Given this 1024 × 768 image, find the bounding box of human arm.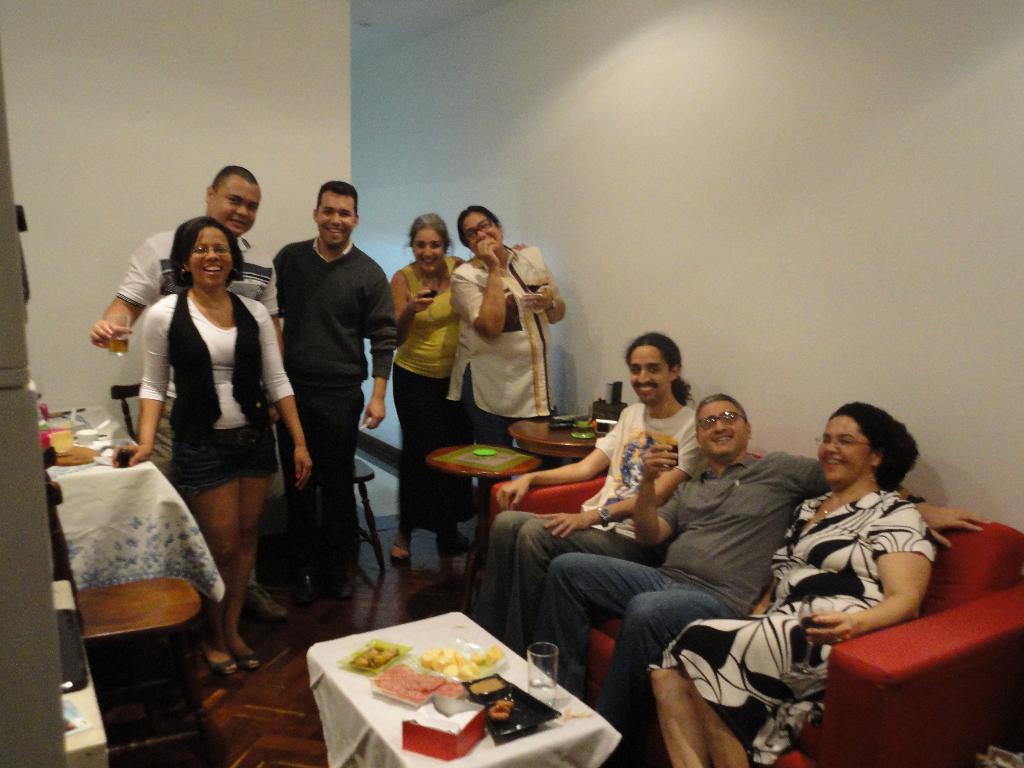
(left=358, top=254, right=395, bottom=436).
